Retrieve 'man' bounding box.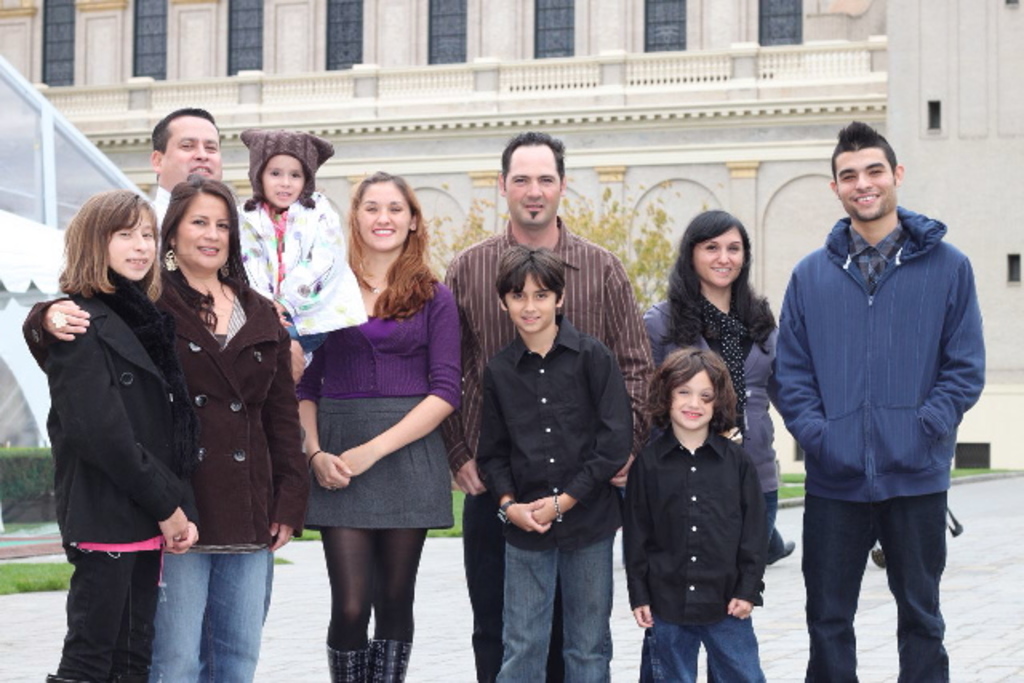
Bounding box: [442,133,658,681].
